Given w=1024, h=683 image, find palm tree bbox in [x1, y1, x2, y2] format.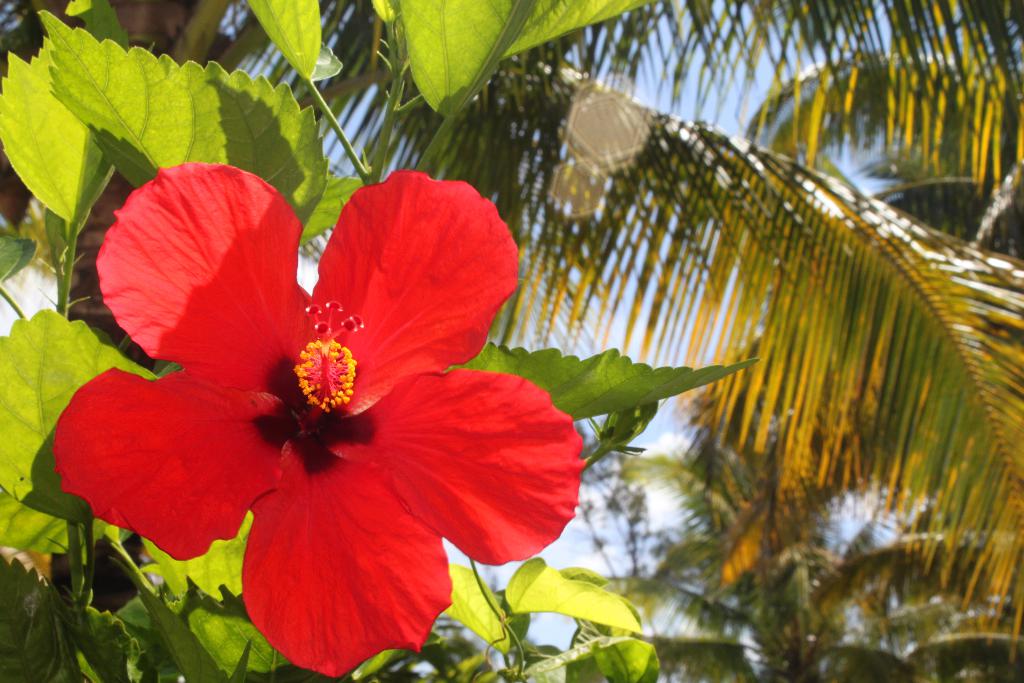
[0, 0, 1023, 682].
